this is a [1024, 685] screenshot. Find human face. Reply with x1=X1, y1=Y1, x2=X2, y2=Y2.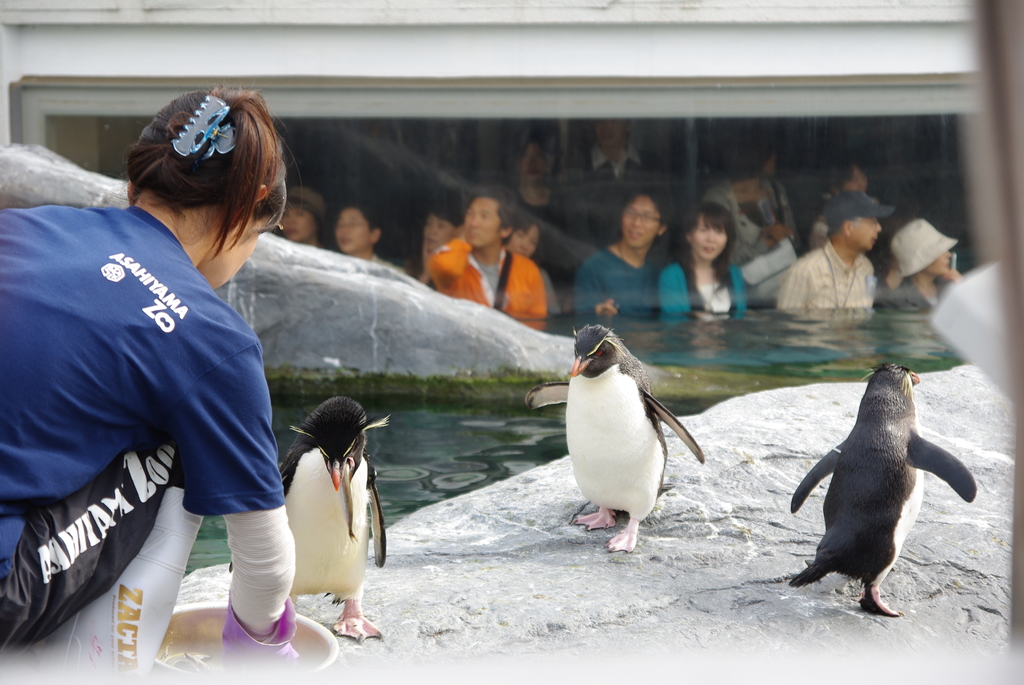
x1=929, y1=243, x2=954, y2=276.
